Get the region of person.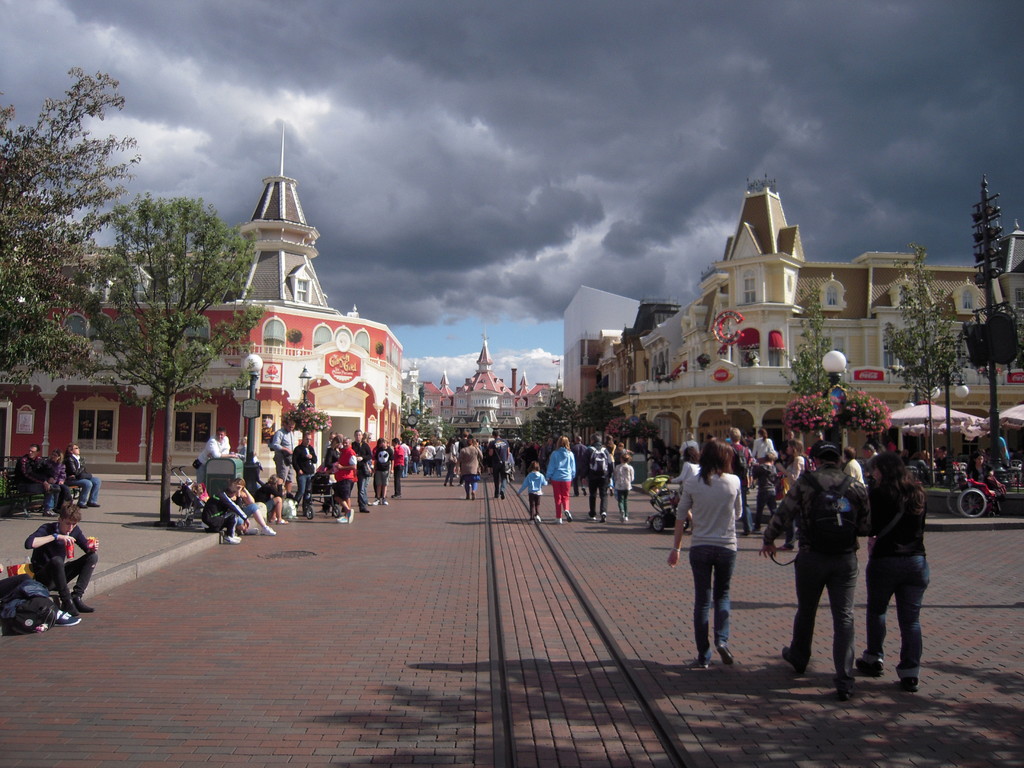
left=612, top=451, right=634, bottom=528.
